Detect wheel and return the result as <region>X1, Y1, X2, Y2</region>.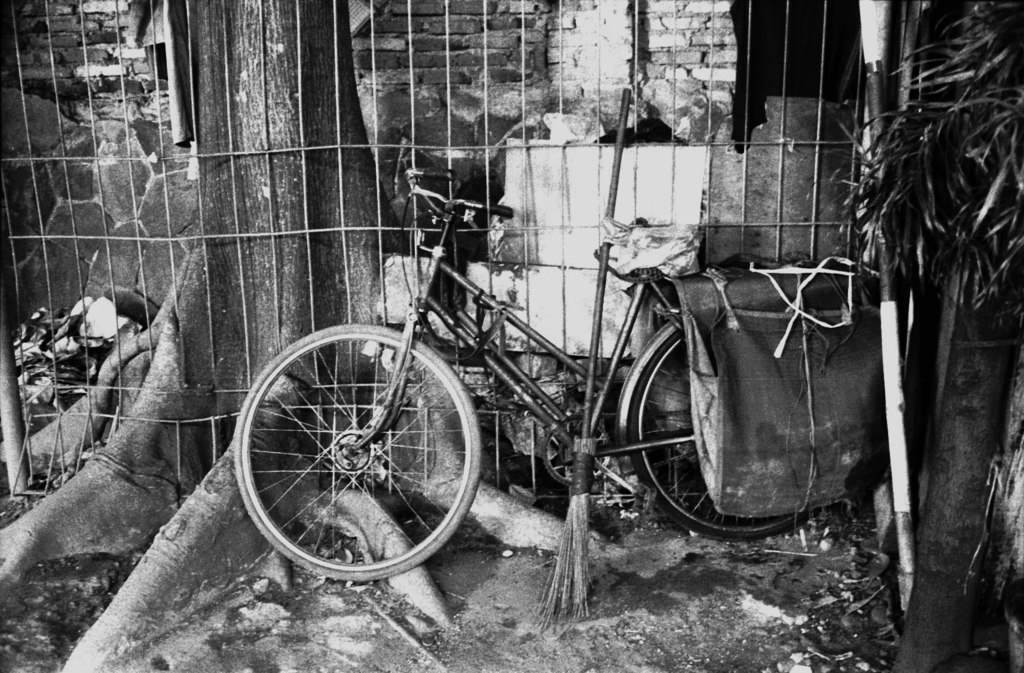
<region>231, 326, 494, 589</region>.
